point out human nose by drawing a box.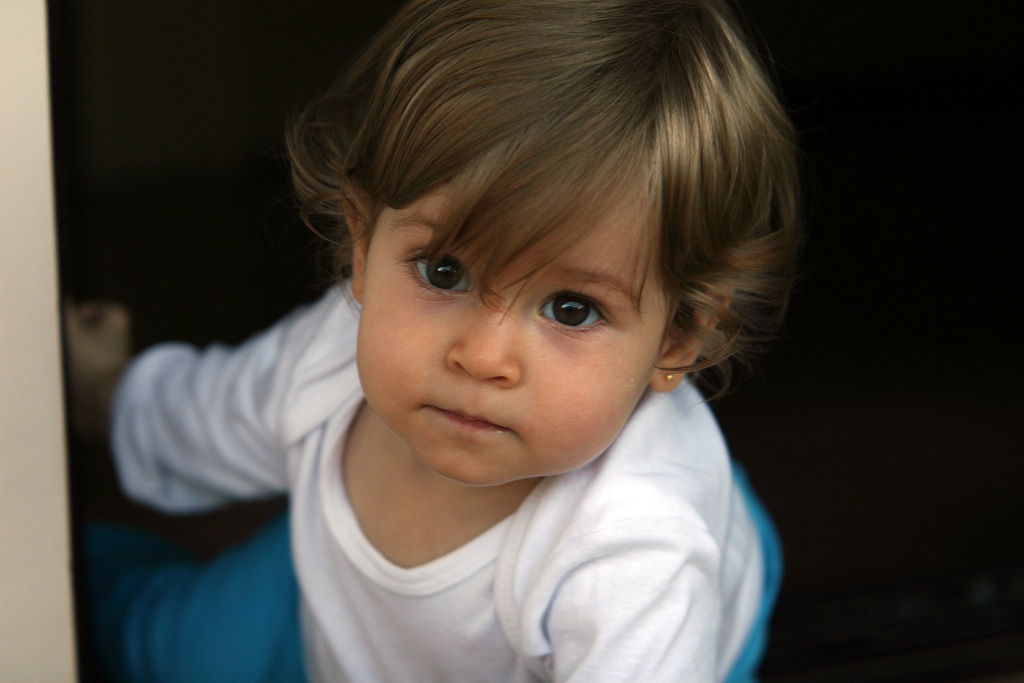
[444,289,519,389].
